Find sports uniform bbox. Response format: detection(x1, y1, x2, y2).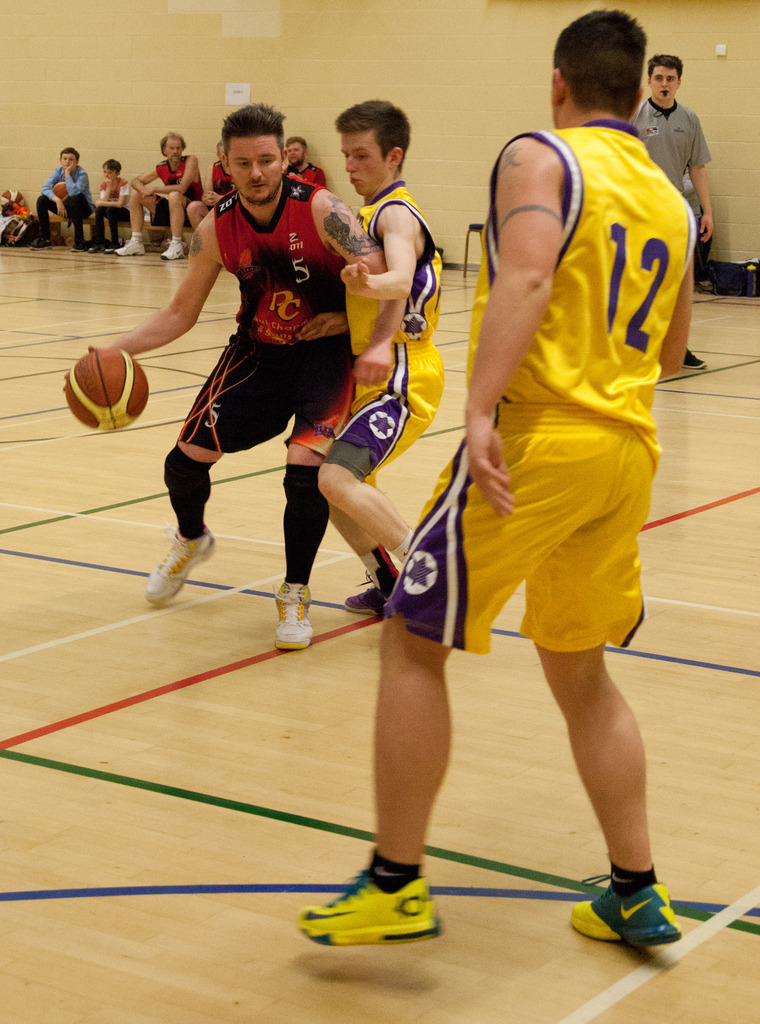
detection(96, 176, 136, 248).
